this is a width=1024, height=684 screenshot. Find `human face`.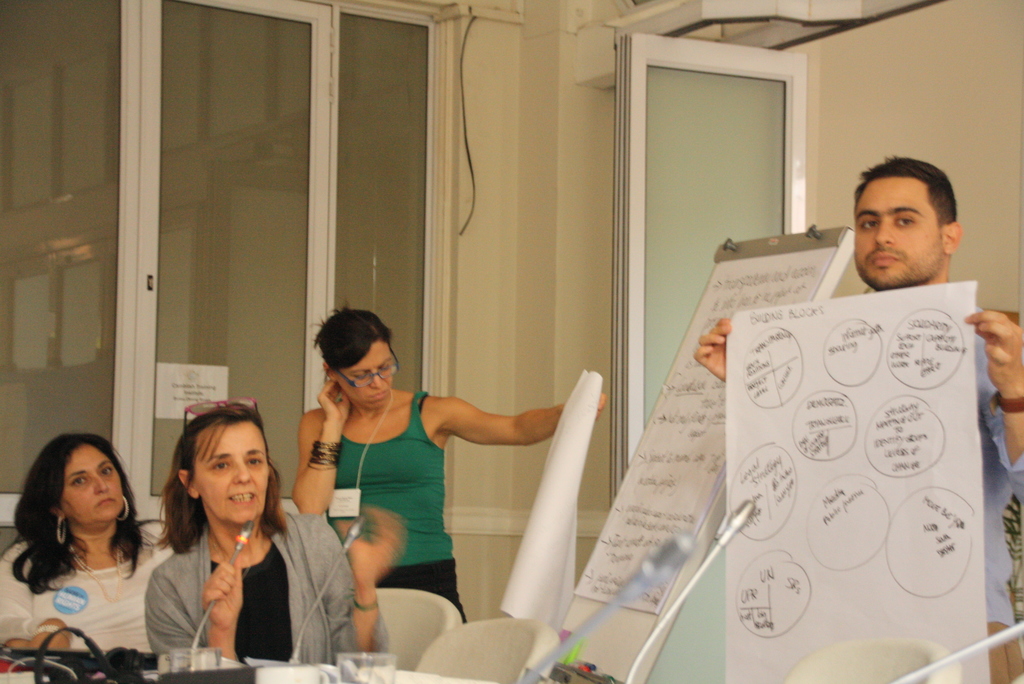
Bounding box: (x1=58, y1=443, x2=120, y2=525).
